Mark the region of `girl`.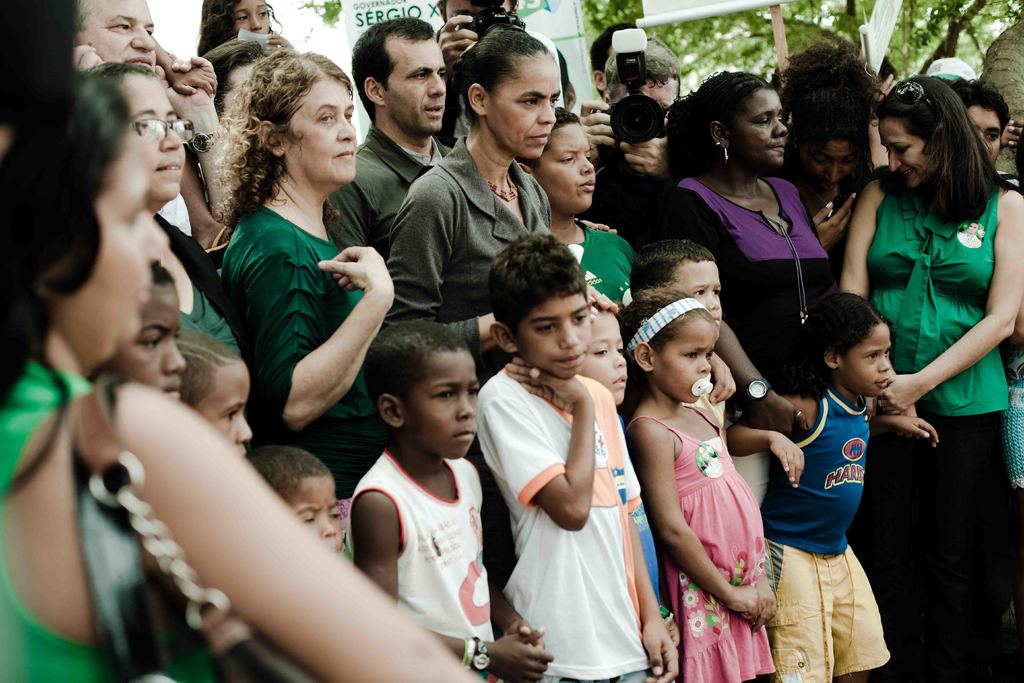
Region: x1=197, y1=0, x2=294, y2=55.
